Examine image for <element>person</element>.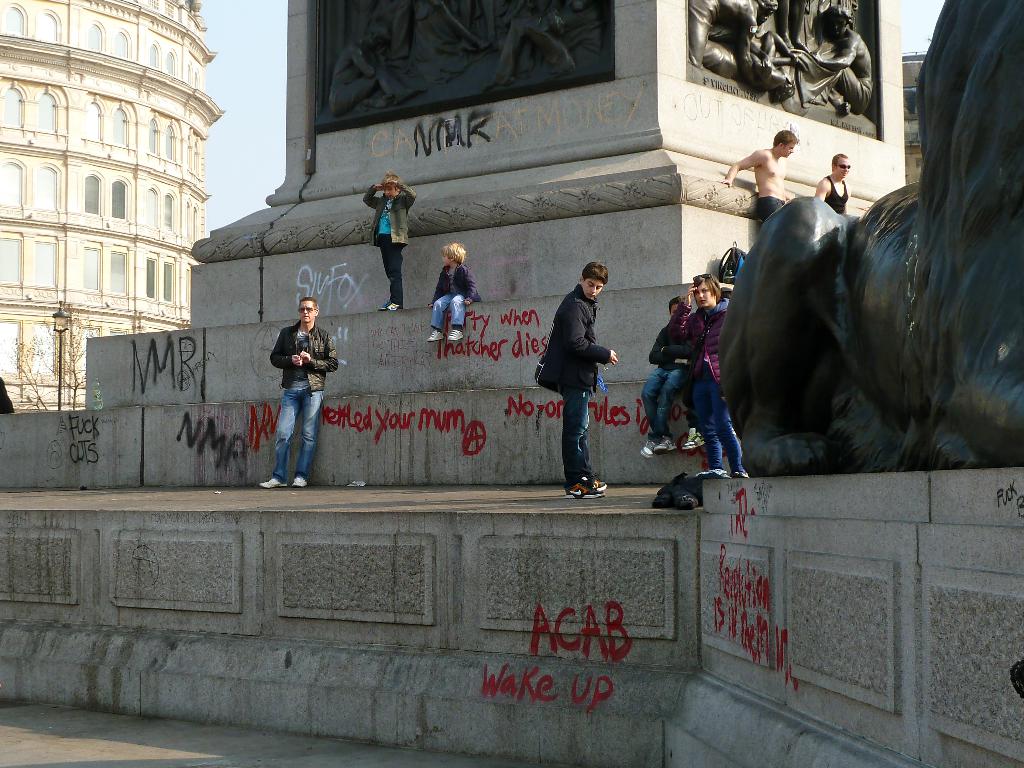
Examination result: <region>809, 4, 874, 115</region>.
